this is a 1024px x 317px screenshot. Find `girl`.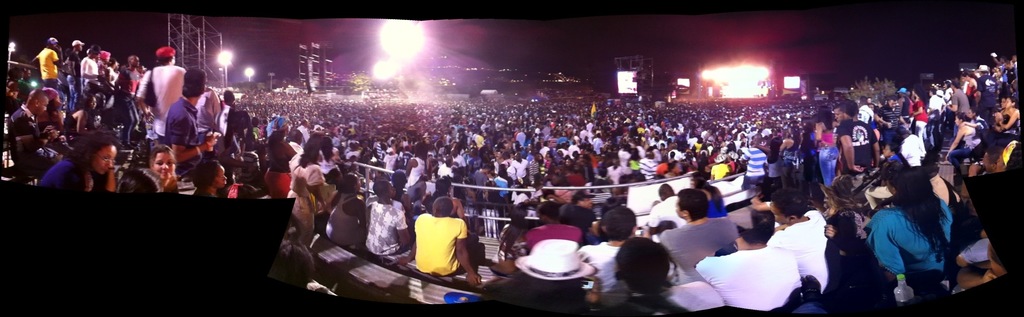
Bounding box: locate(189, 164, 228, 203).
